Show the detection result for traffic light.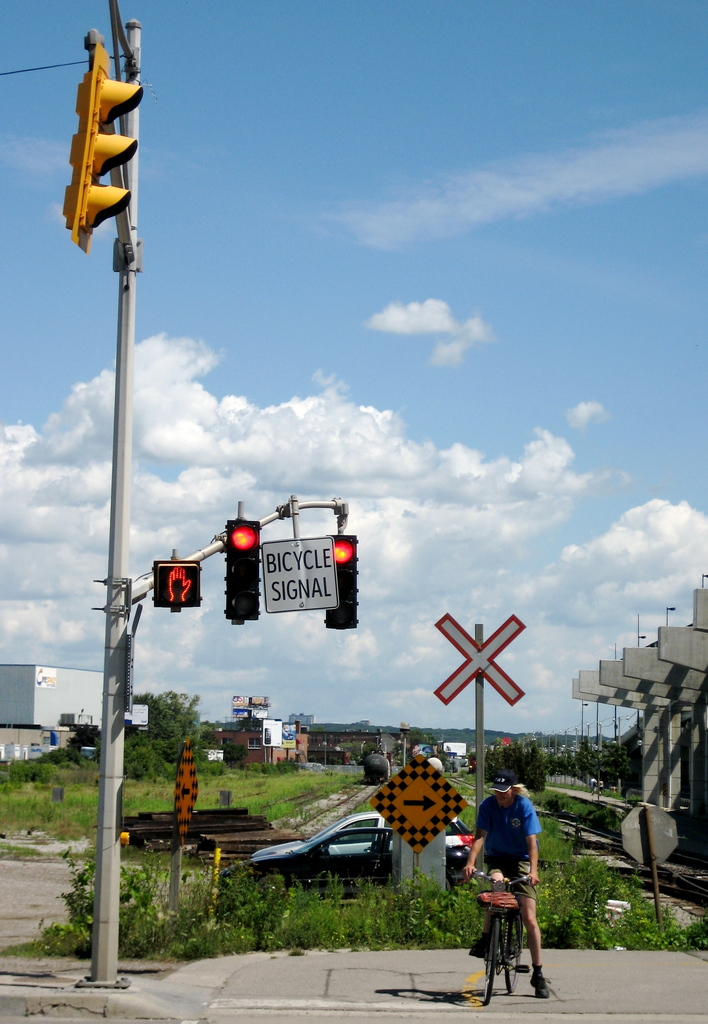
bbox=[60, 43, 144, 254].
